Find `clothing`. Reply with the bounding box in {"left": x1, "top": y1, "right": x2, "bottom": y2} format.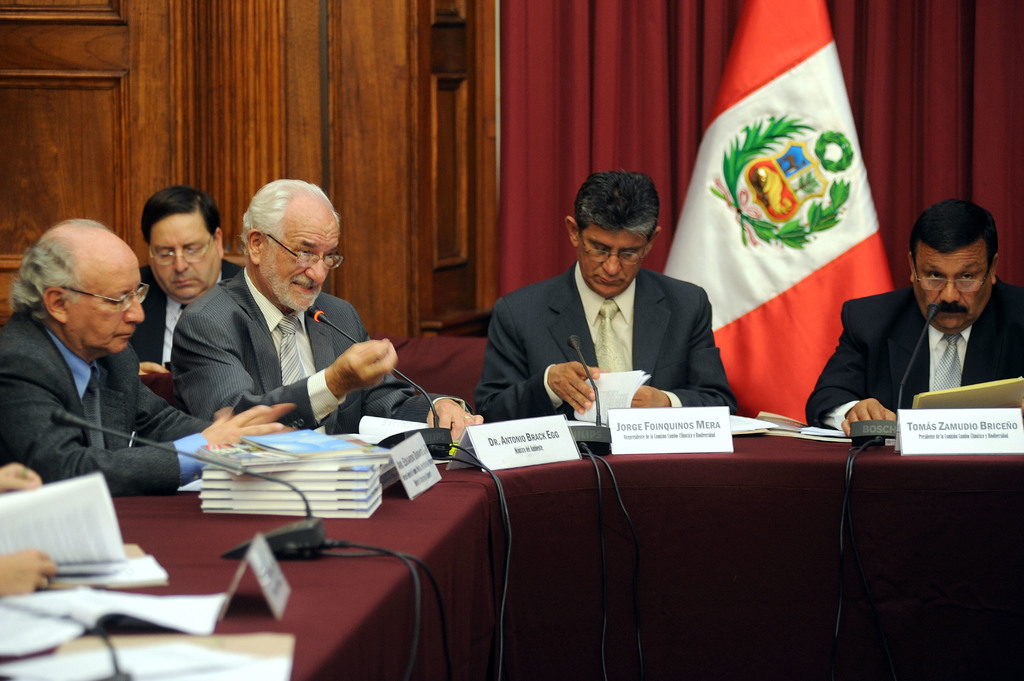
{"left": 0, "top": 305, "right": 221, "bottom": 488}.
